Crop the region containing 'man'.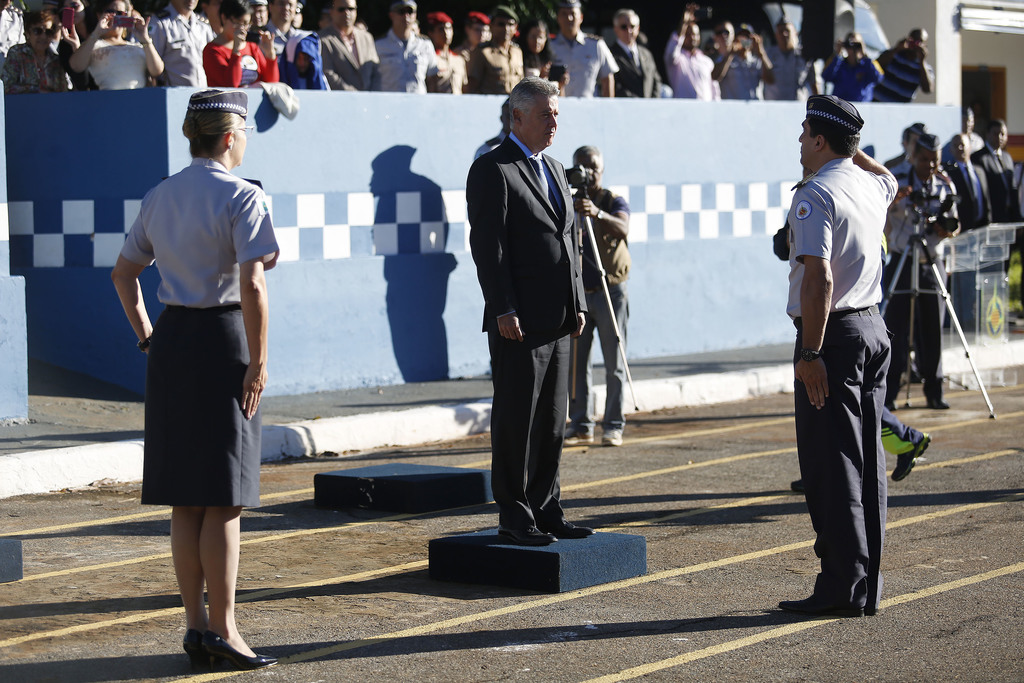
Crop region: <box>461,93,625,559</box>.
